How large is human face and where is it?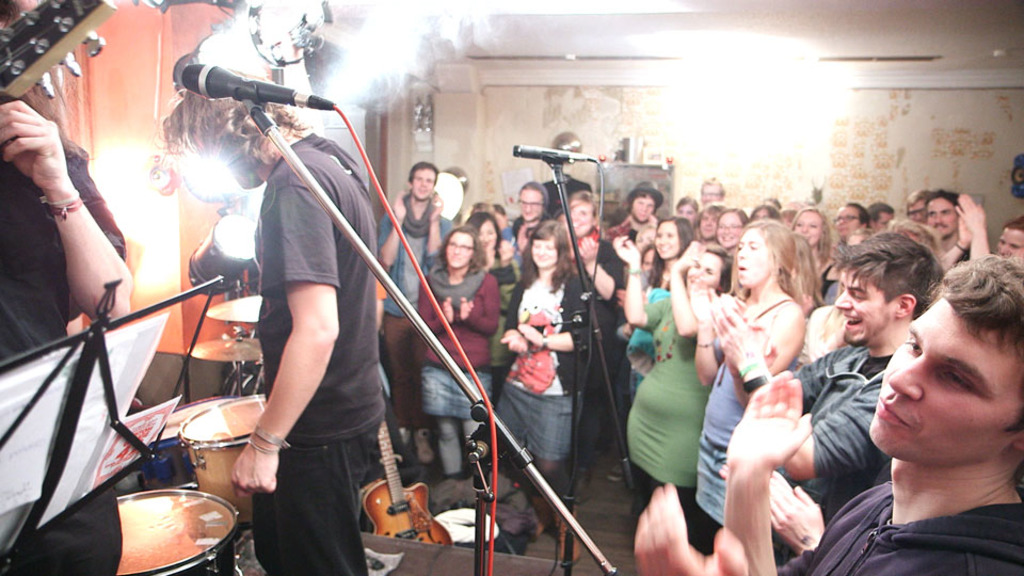
Bounding box: (908,197,924,223).
